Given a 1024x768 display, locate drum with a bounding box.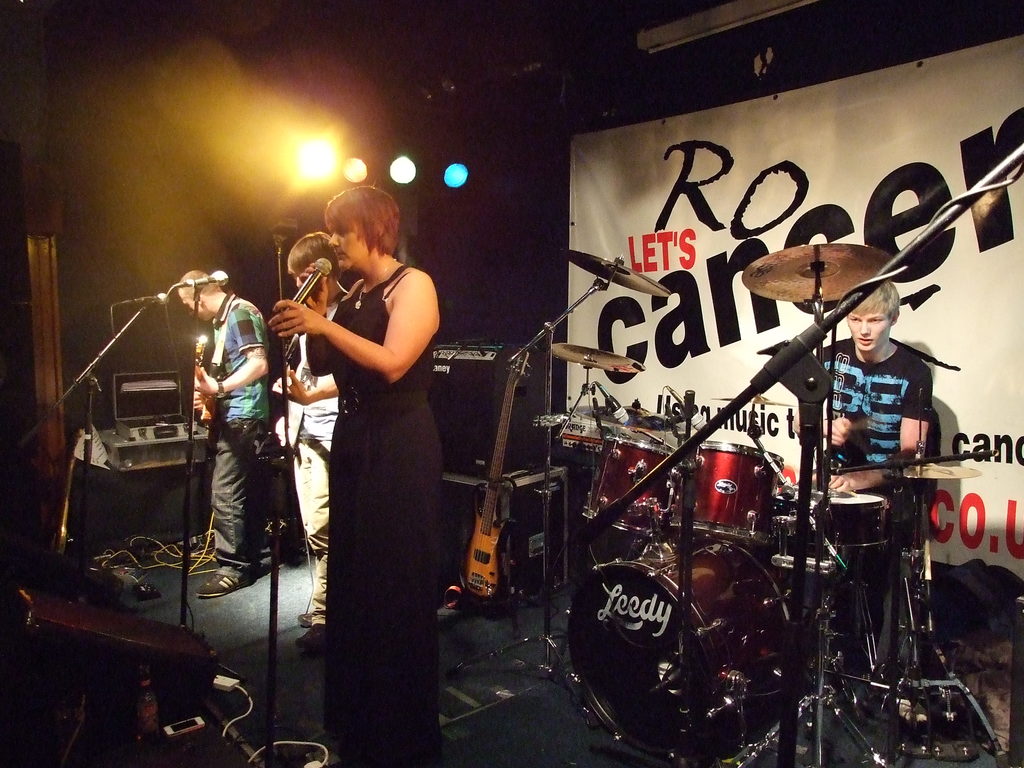
Located: {"left": 582, "top": 434, "right": 678, "bottom": 542}.
